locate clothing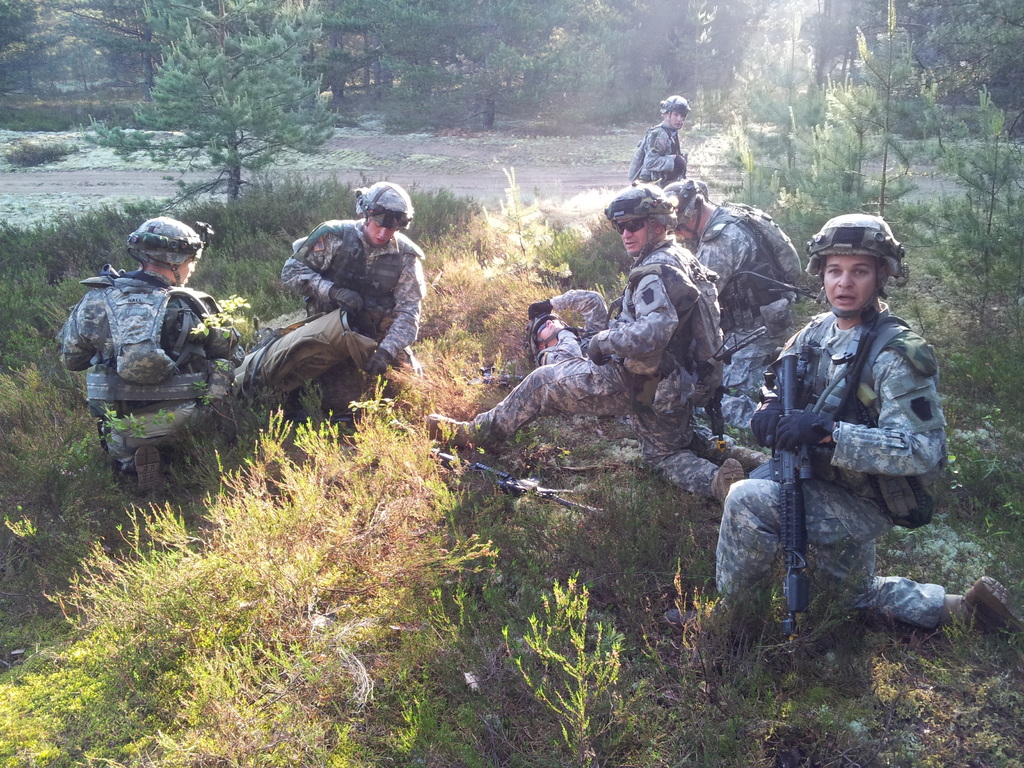
{"left": 473, "top": 234, "right": 719, "bottom": 491}
